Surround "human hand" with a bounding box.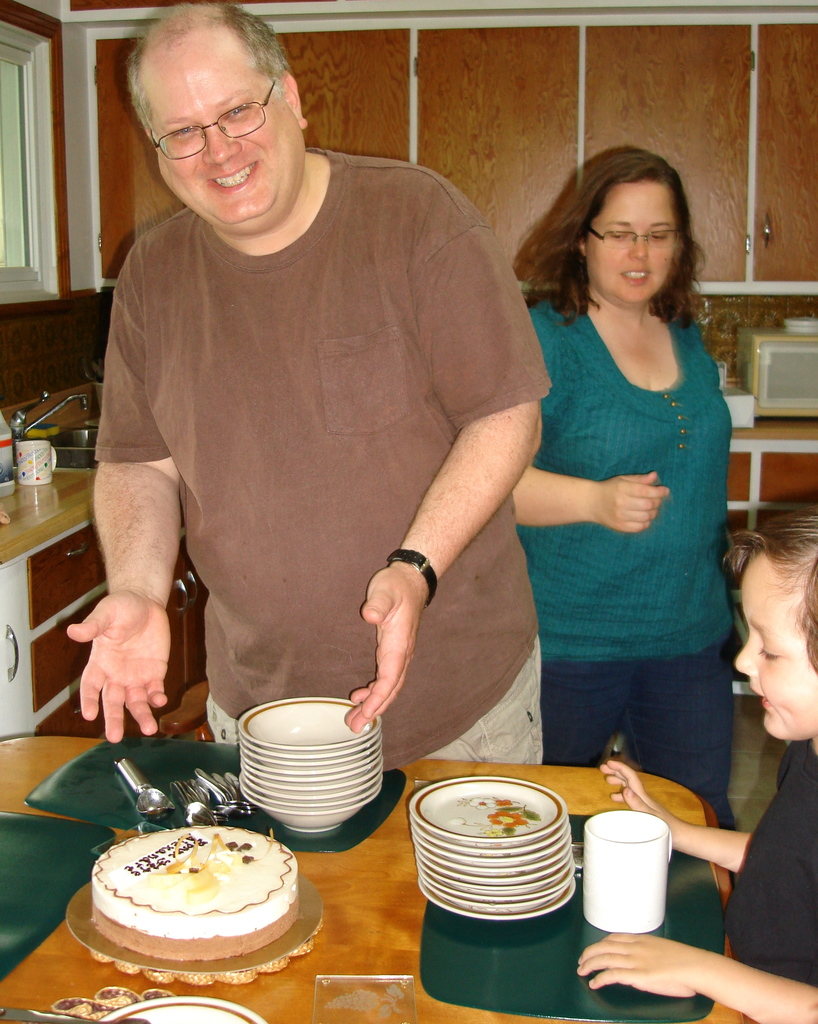
locate(574, 930, 698, 996).
